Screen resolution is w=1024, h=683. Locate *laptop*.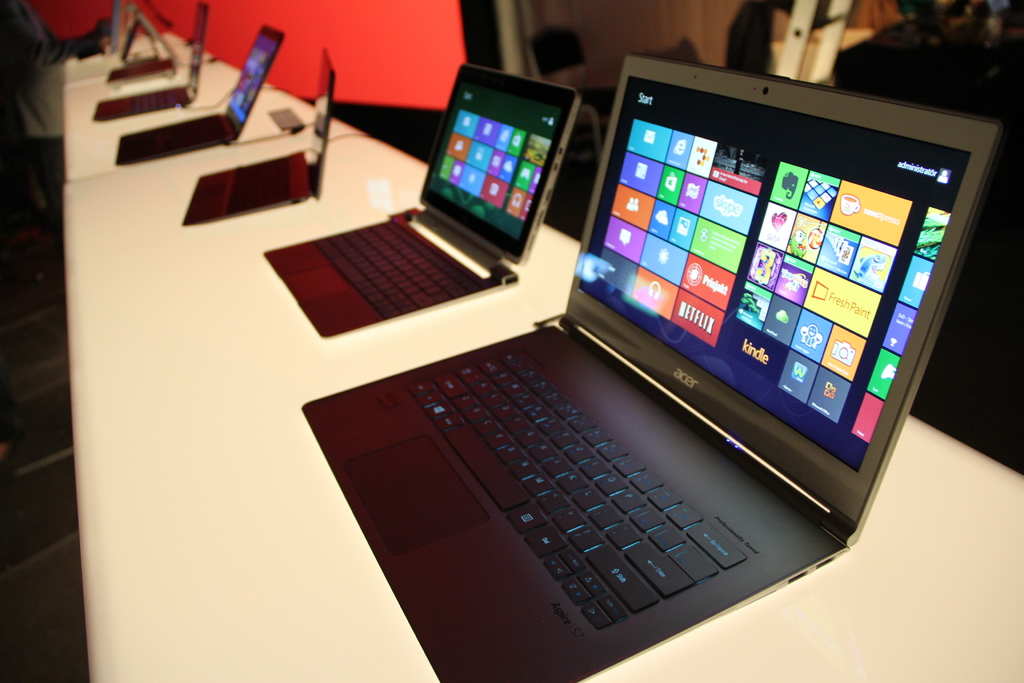
[left=115, top=23, right=282, bottom=168].
